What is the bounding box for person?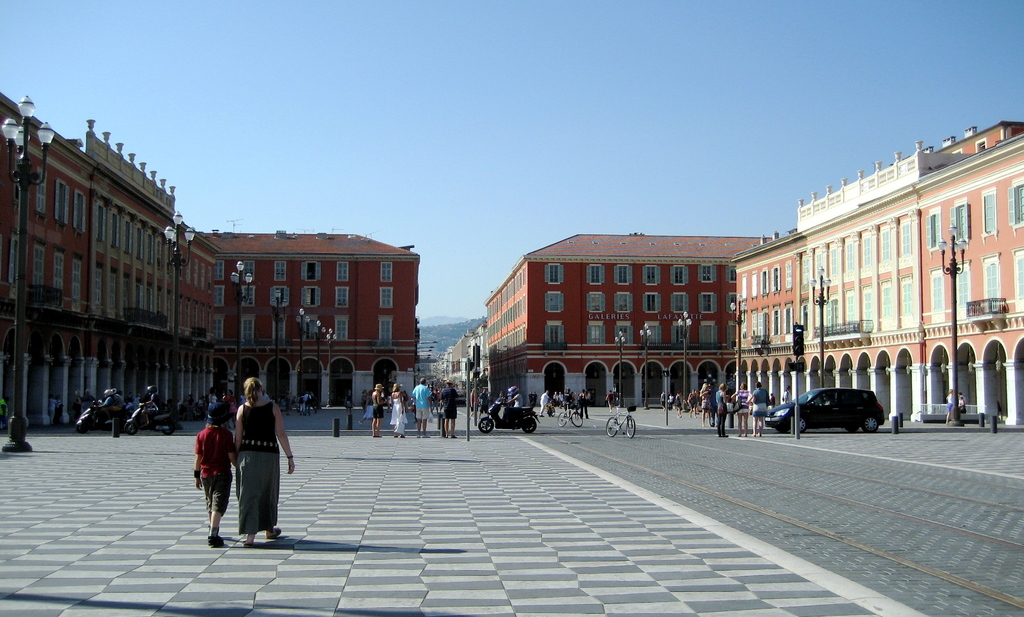
bbox=(541, 389, 554, 417).
